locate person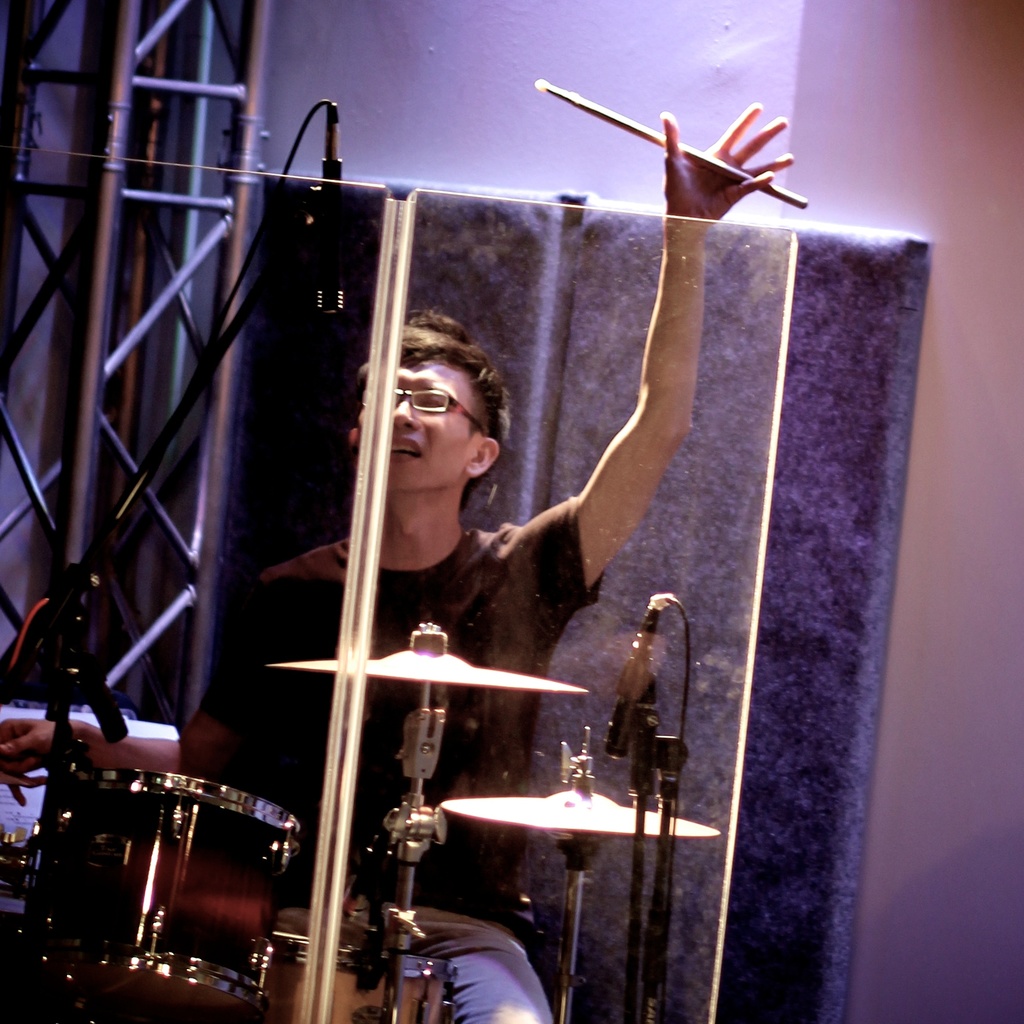
[left=0, top=106, right=794, bottom=1023]
